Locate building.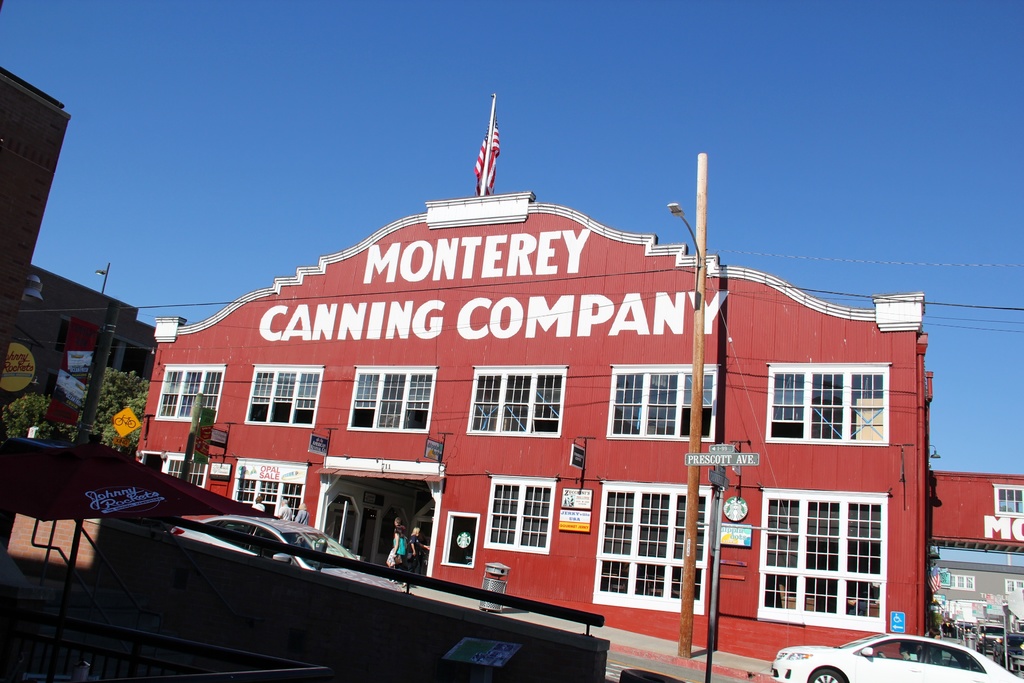
Bounding box: detection(929, 470, 1023, 681).
